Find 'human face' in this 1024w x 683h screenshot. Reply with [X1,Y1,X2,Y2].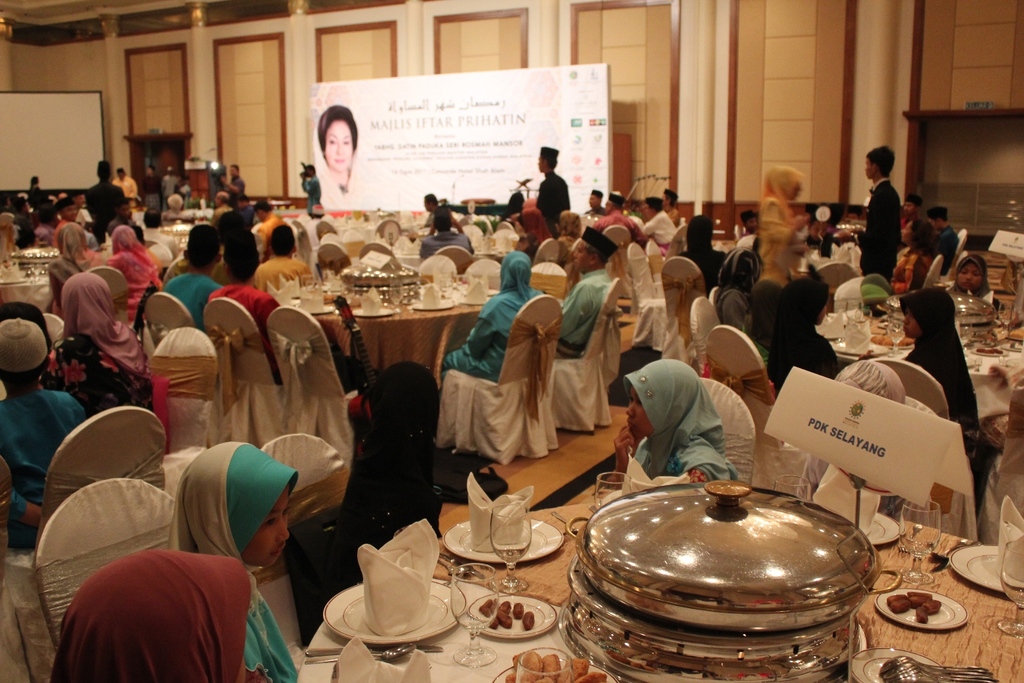
[958,264,983,291].
